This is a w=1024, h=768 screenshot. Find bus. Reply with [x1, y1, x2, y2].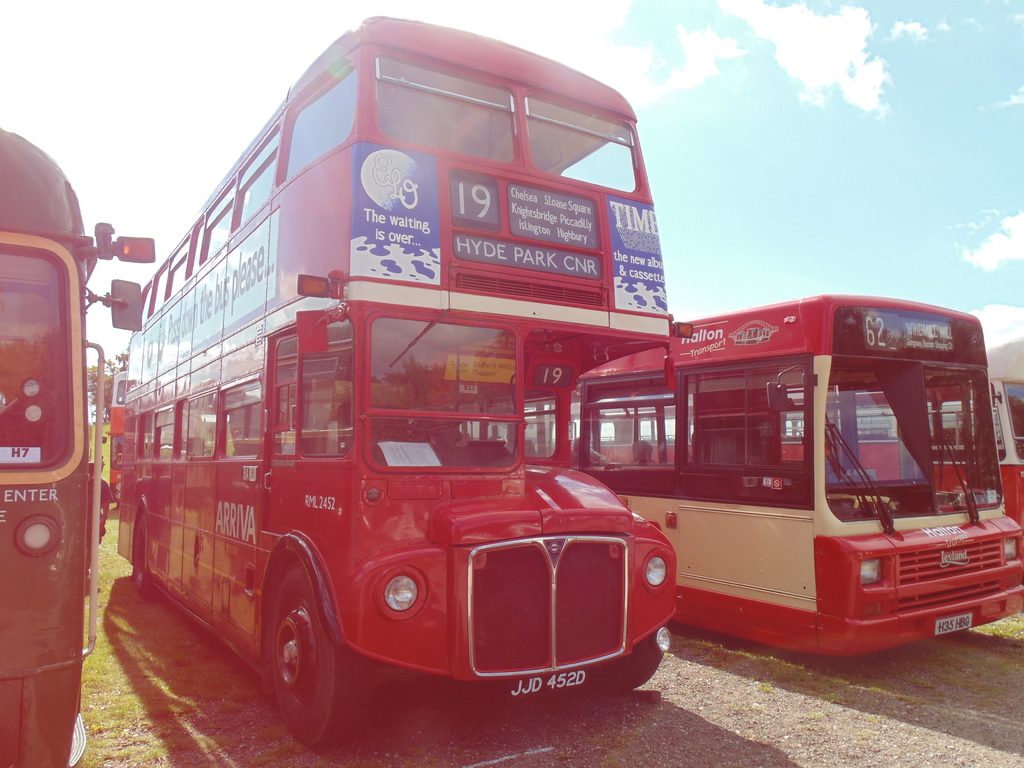
[0, 124, 159, 767].
